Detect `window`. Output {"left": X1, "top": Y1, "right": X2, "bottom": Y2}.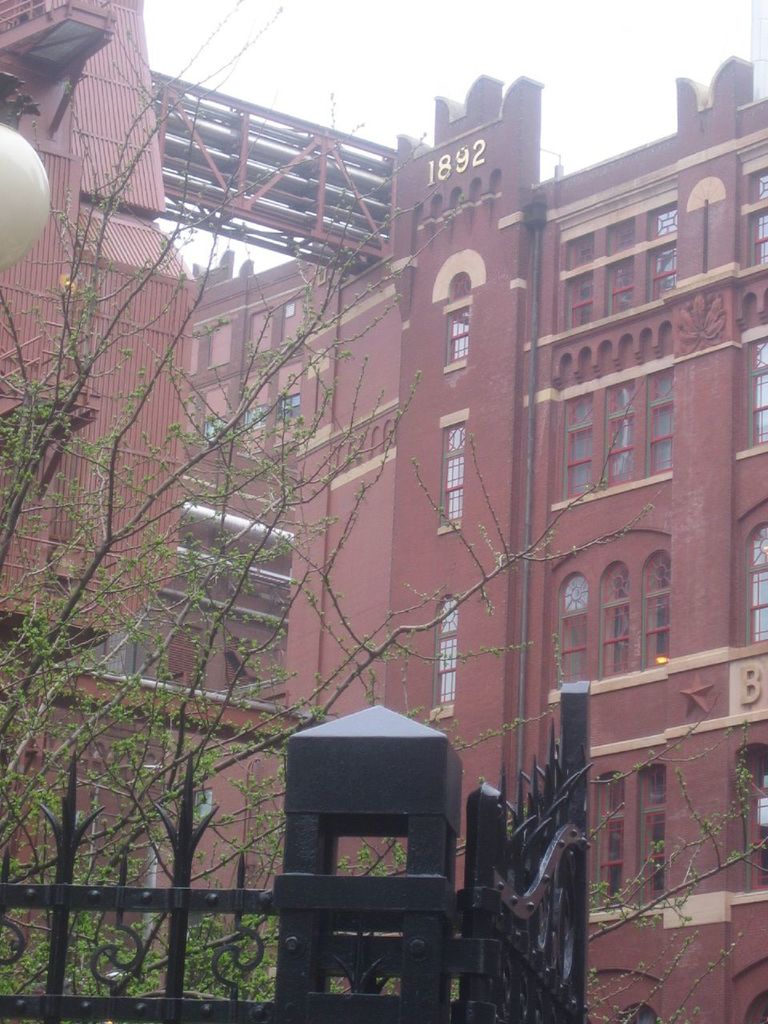
{"left": 646, "top": 363, "right": 669, "bottom": 478}.
